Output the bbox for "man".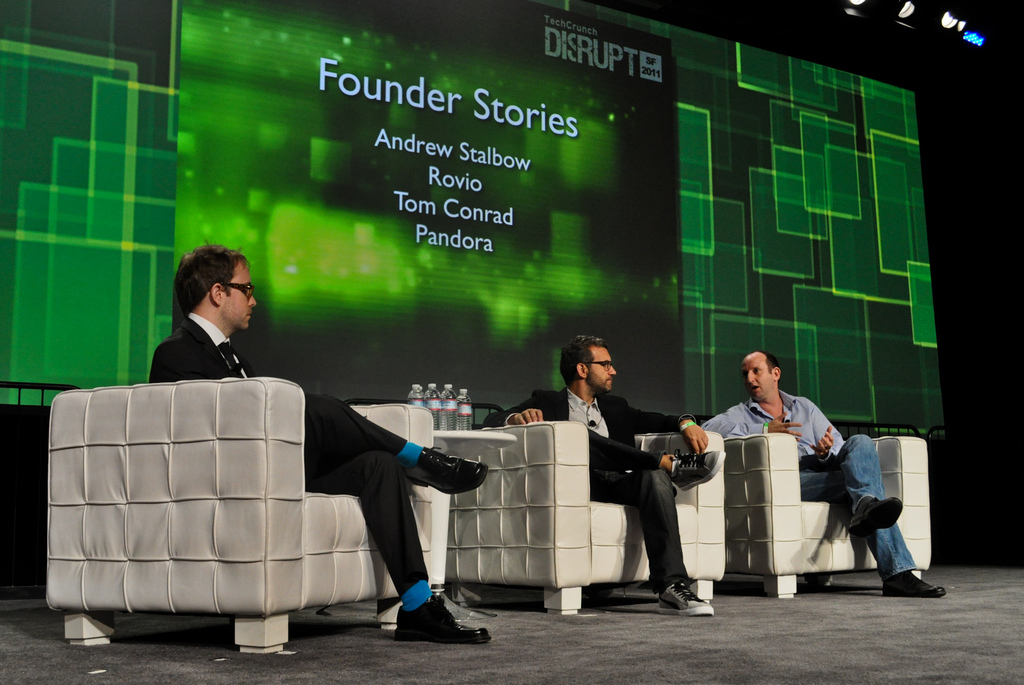
region(150, 241, 492, 643).
